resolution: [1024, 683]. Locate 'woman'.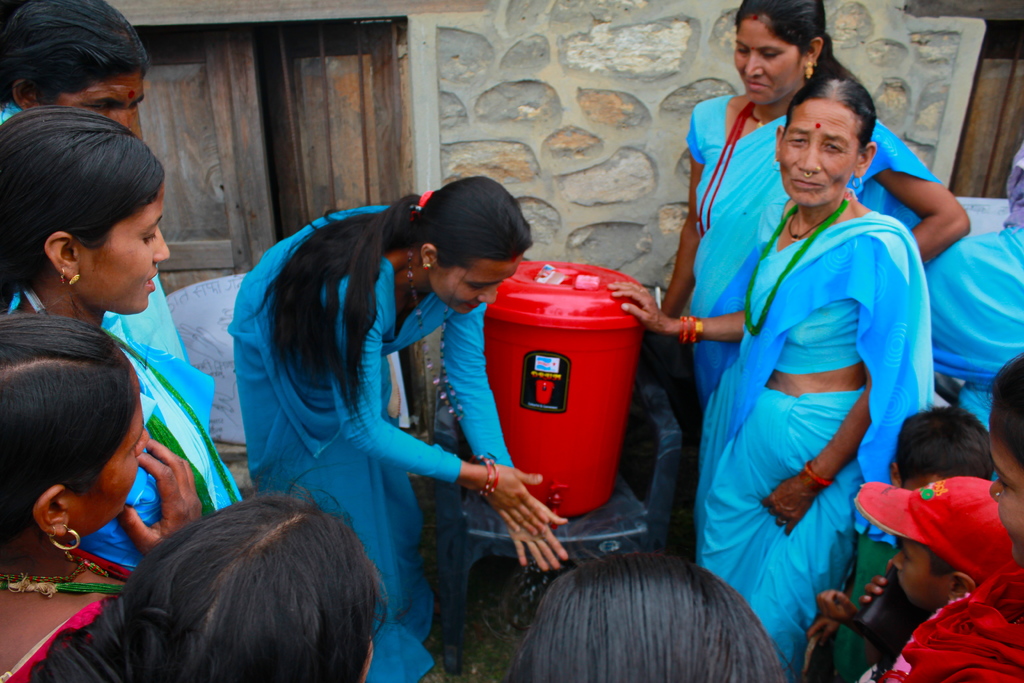
(29, 495, 400, 682).
